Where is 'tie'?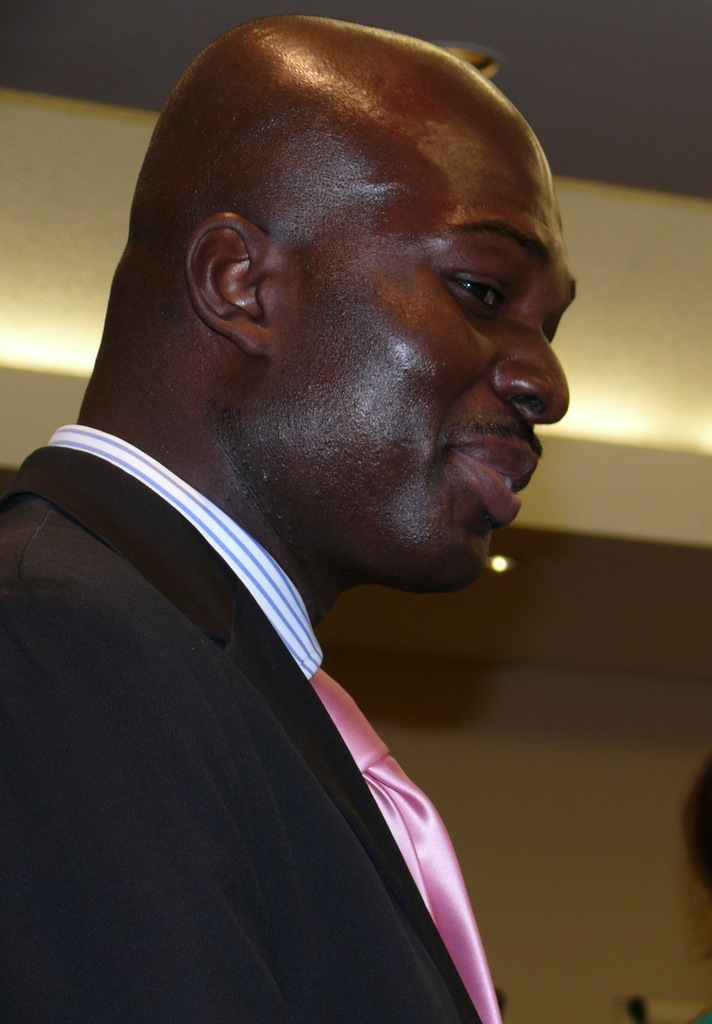
crop(309, 664, 497, 1023).
